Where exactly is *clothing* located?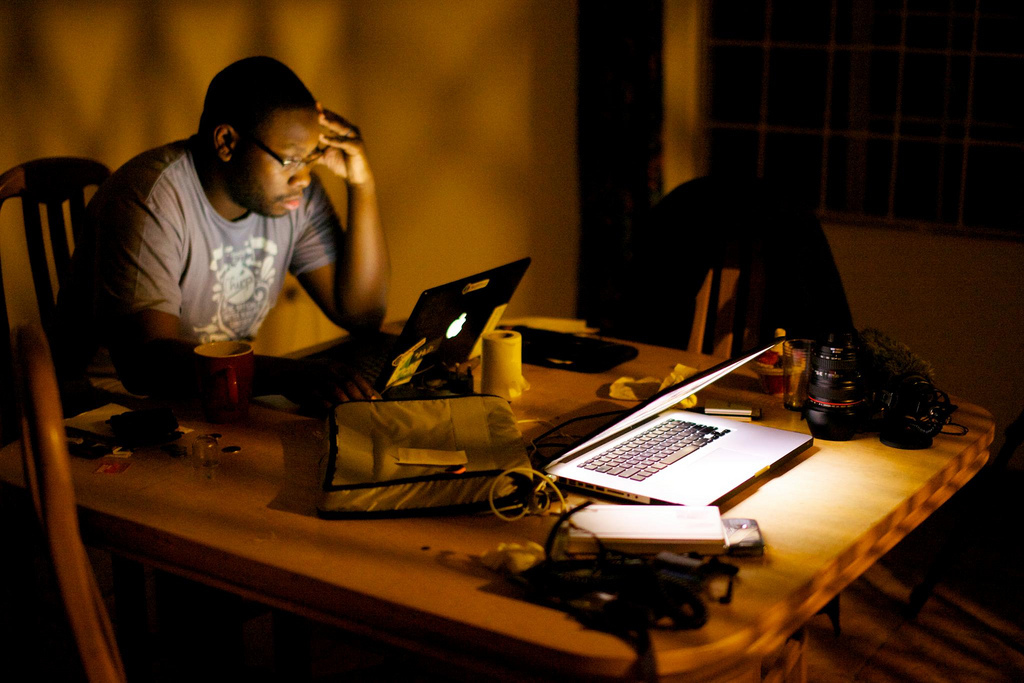
Its bounding box is locate(71, 93, 391, 412).
